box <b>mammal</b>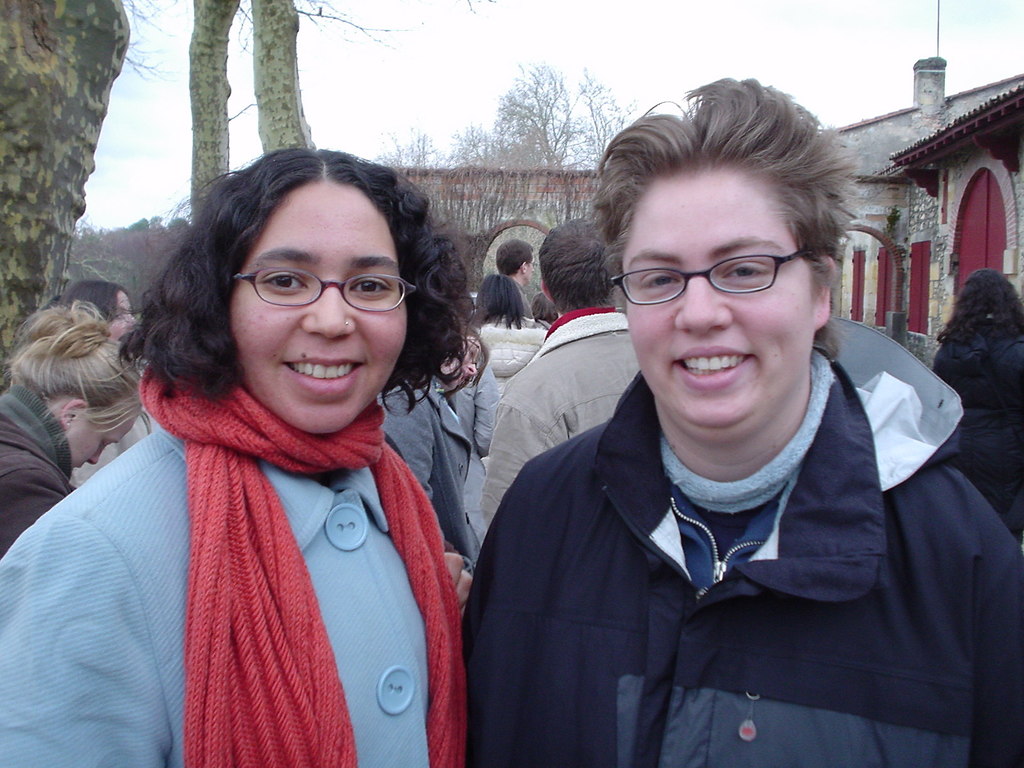
[left=60, top=280, right=168, bottom=474]
